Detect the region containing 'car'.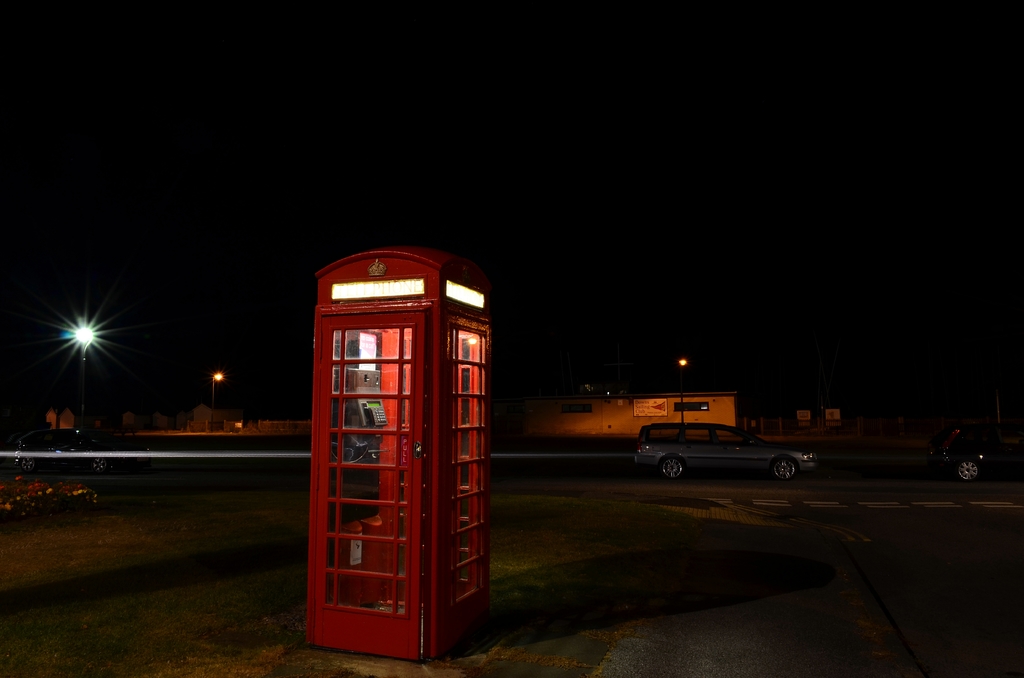
[12, 428, 151, 476].
